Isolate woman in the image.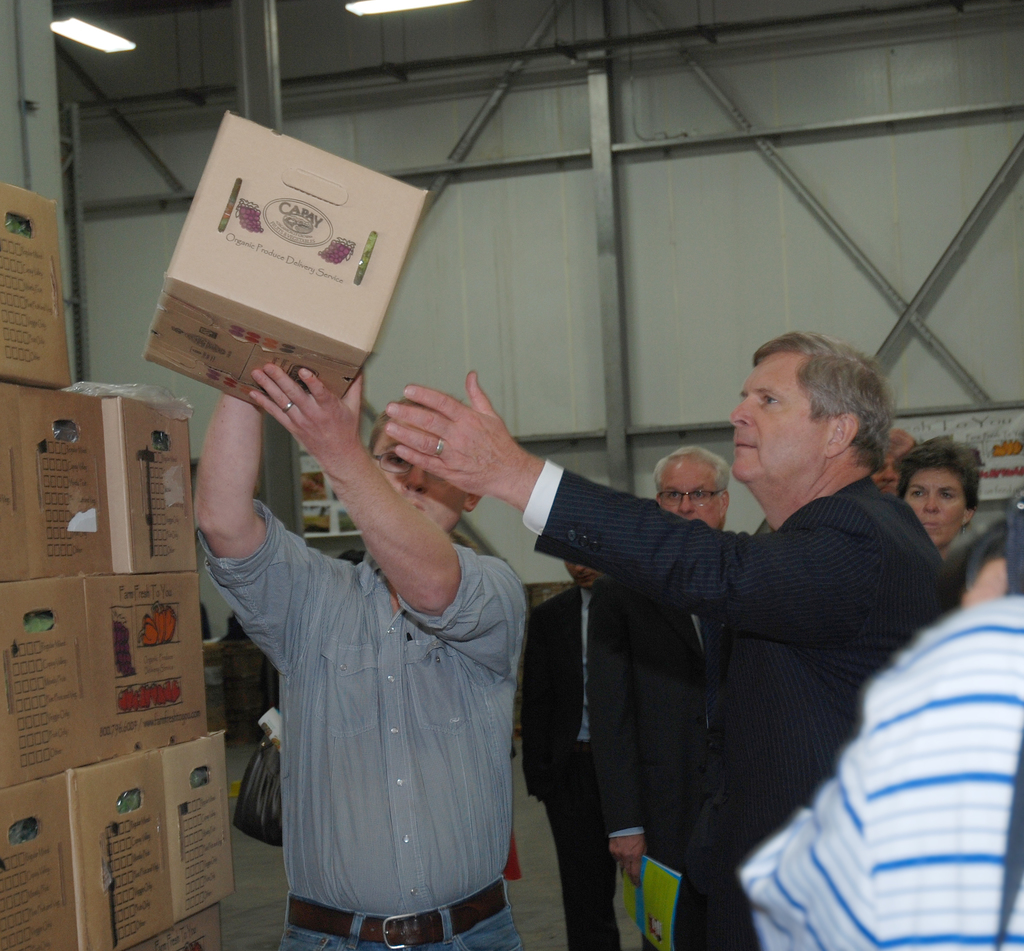
Isolated region: [x1=899, y1=428, x2=981, y2=566].
